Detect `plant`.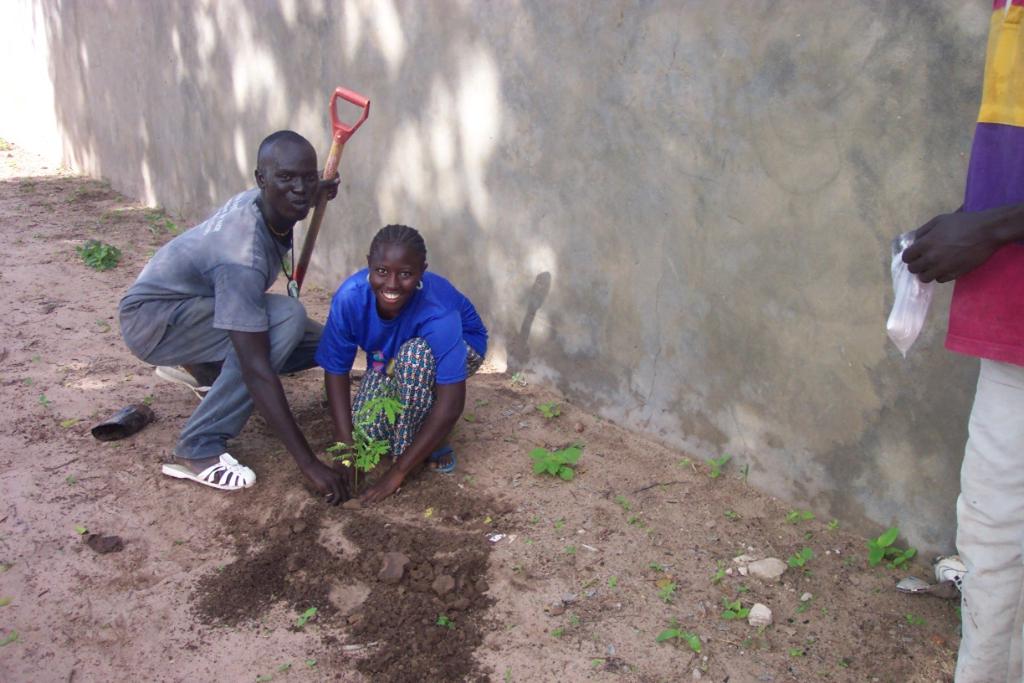
Detected at region(788, 546, 812, 568).
